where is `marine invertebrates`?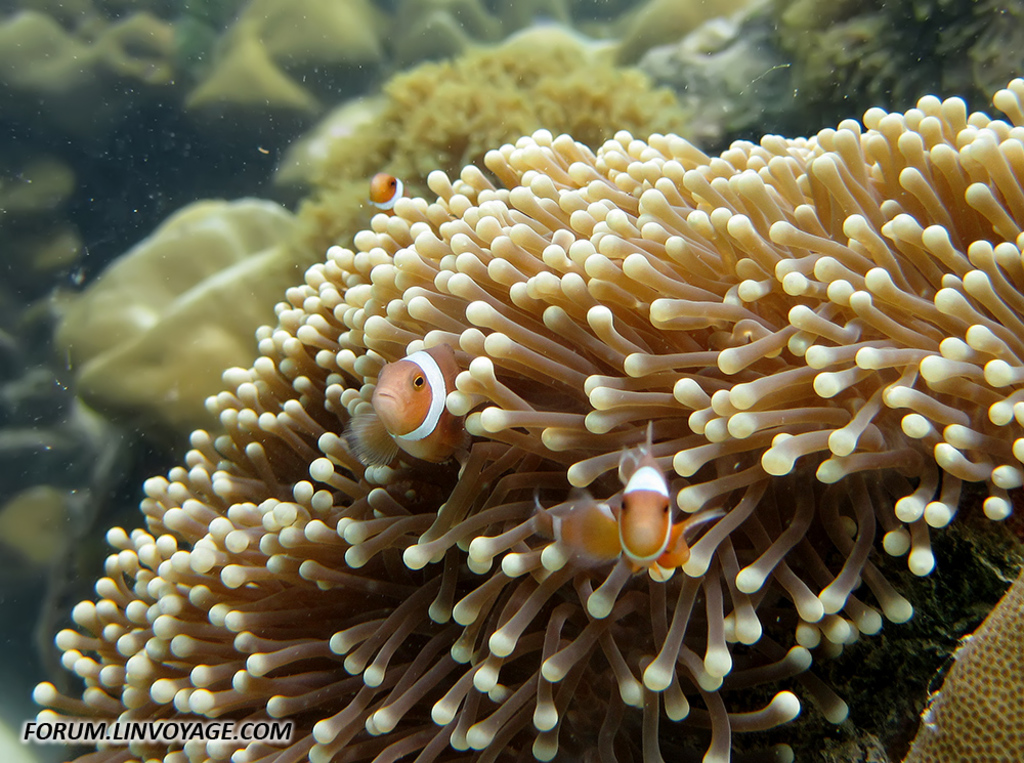
l=30, t=70, r=1023, b=762.
